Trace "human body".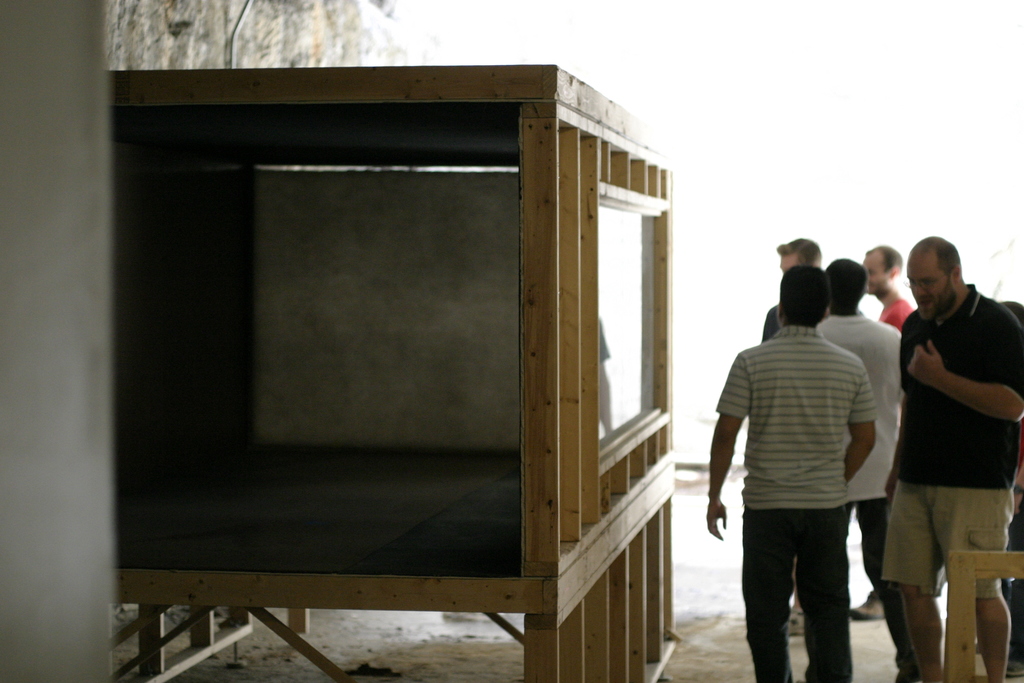
Traced to 856, 237, 908, 334.
